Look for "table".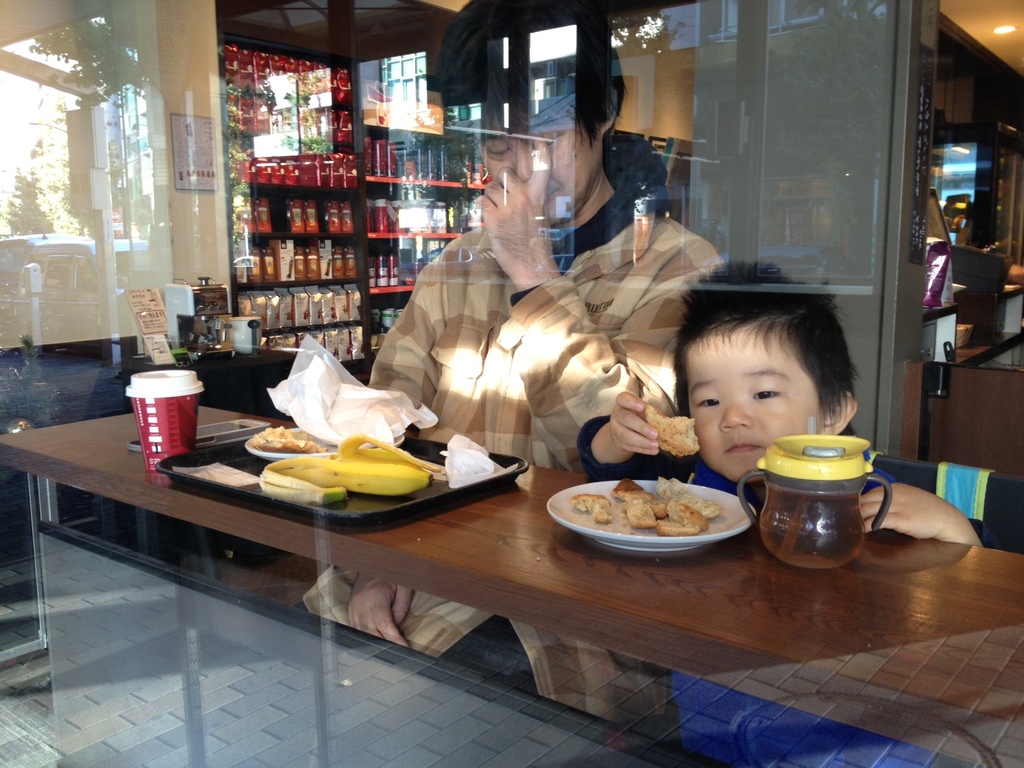
Found: <region>5, 396, 1023, 767</region>.
